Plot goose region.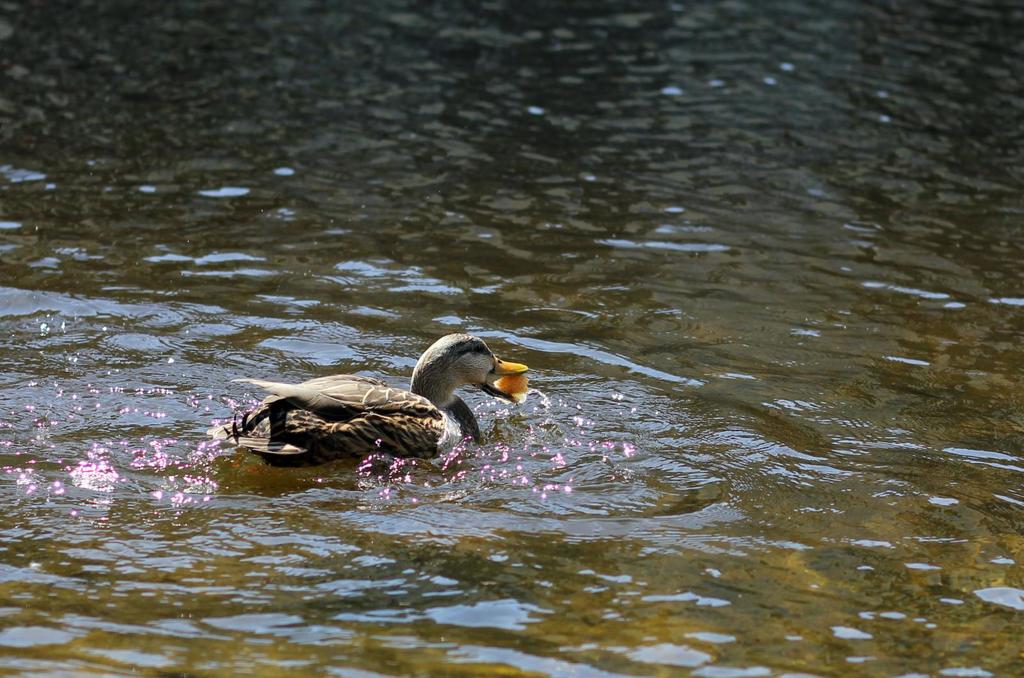
Plotted at (223, 337, 530, 484).
